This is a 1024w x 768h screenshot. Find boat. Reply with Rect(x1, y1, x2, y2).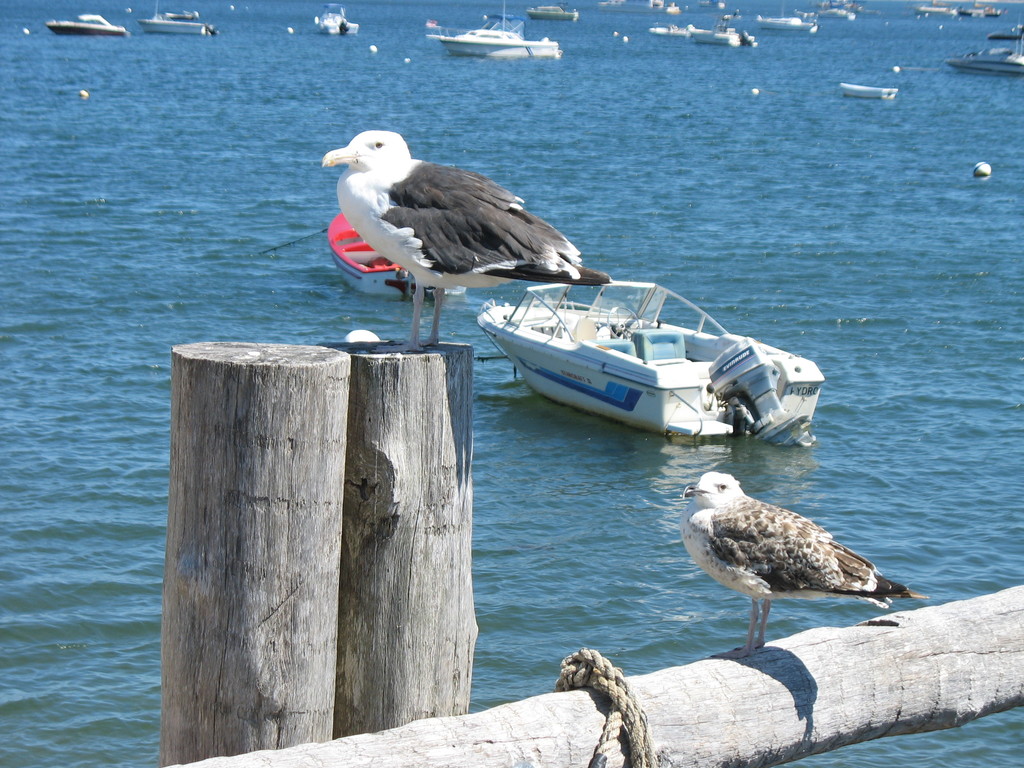
Rect(520, 1, 584, 27).
